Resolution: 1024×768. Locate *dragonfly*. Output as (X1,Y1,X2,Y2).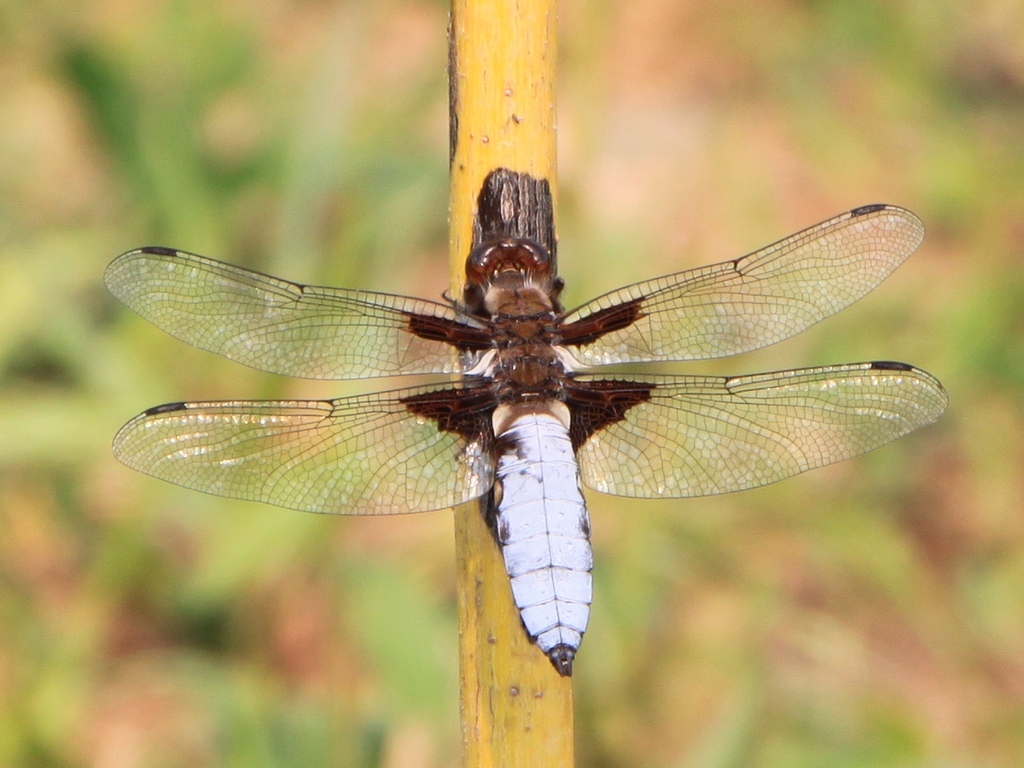
(97,203,952,685).
